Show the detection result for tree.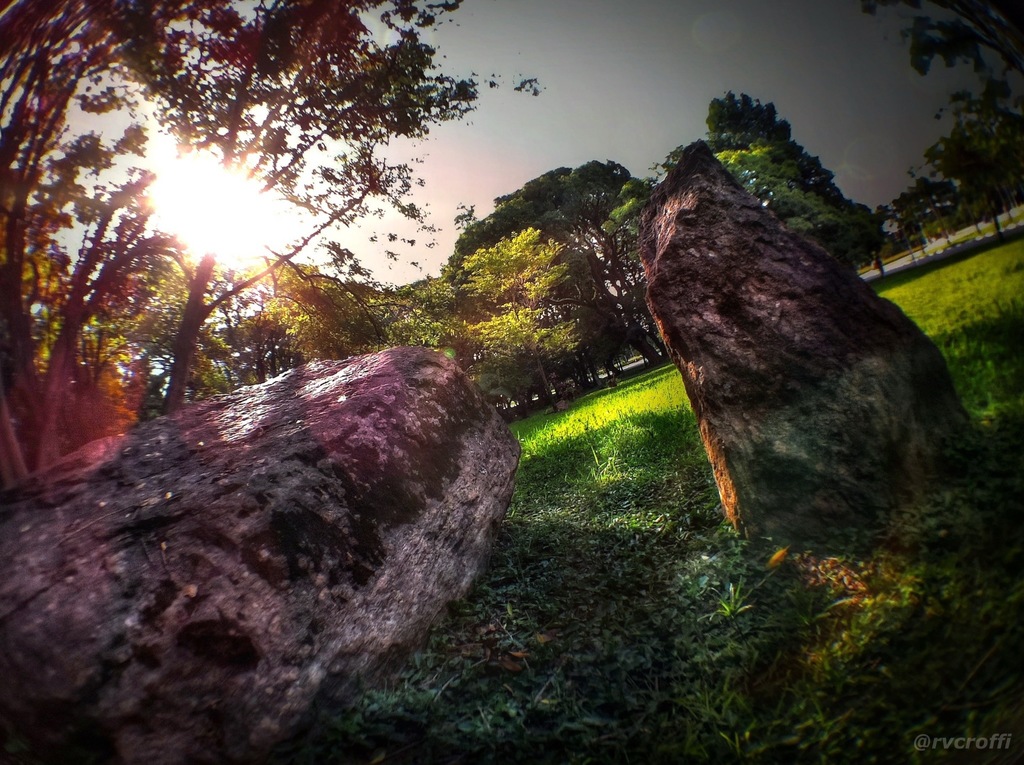
<box>705,88,859,221</box>.
